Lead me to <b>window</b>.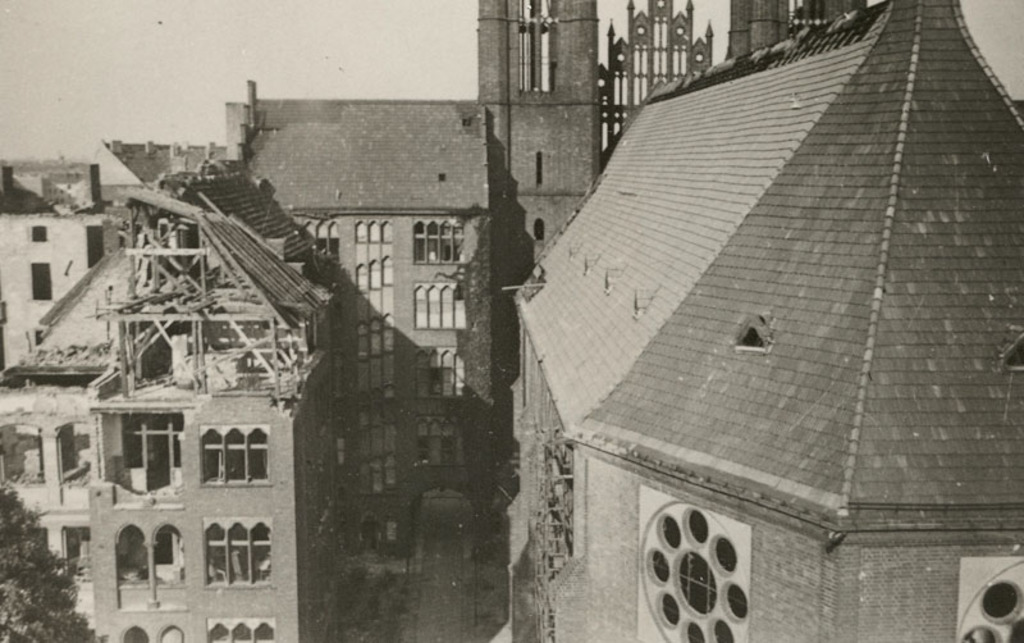
Lead to bbox=(417, 415, 480, 466).
